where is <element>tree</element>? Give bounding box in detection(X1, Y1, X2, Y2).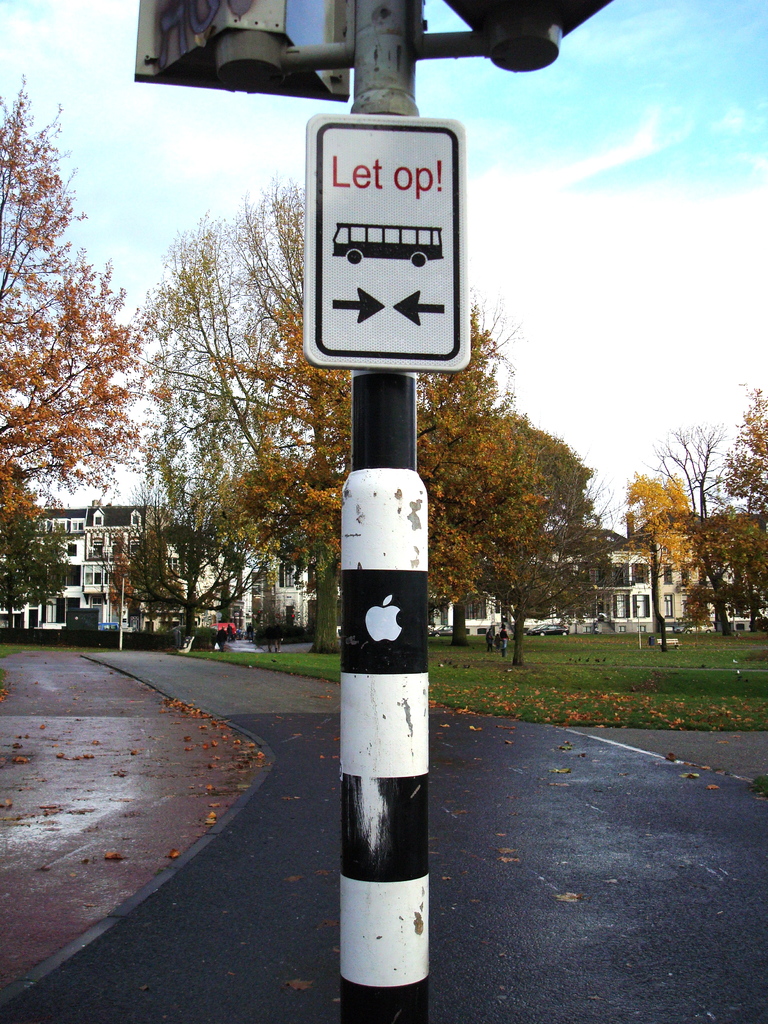
detection(705, 375, 767, 518).
